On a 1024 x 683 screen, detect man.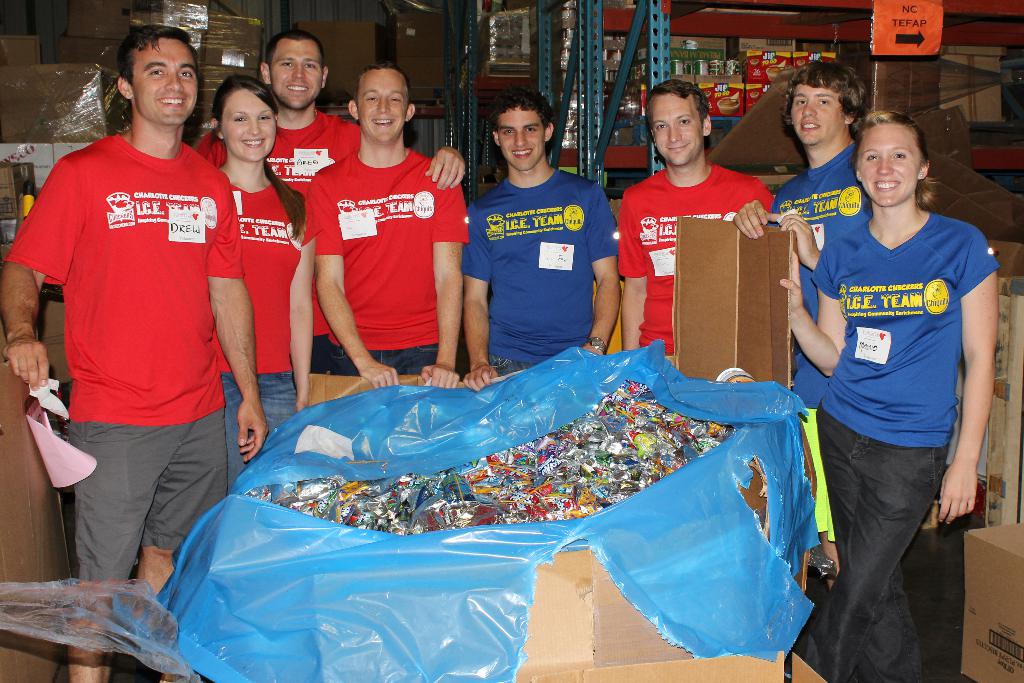
bbox=(725, 62, 876, 591).
